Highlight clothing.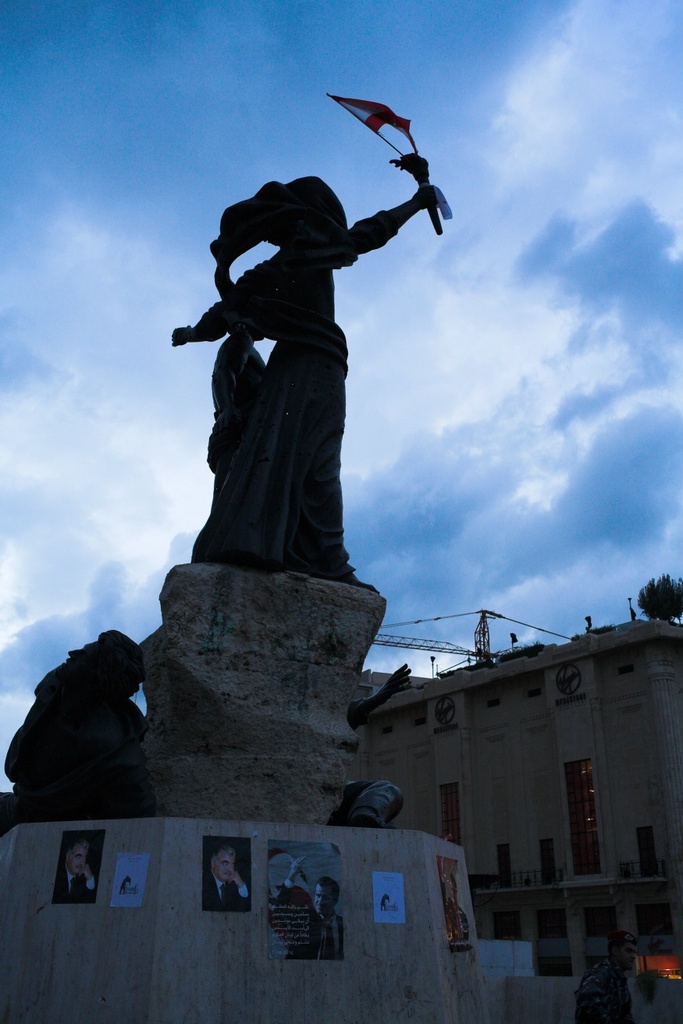
Highlighted region: crop(208, 873, 261, 908).
